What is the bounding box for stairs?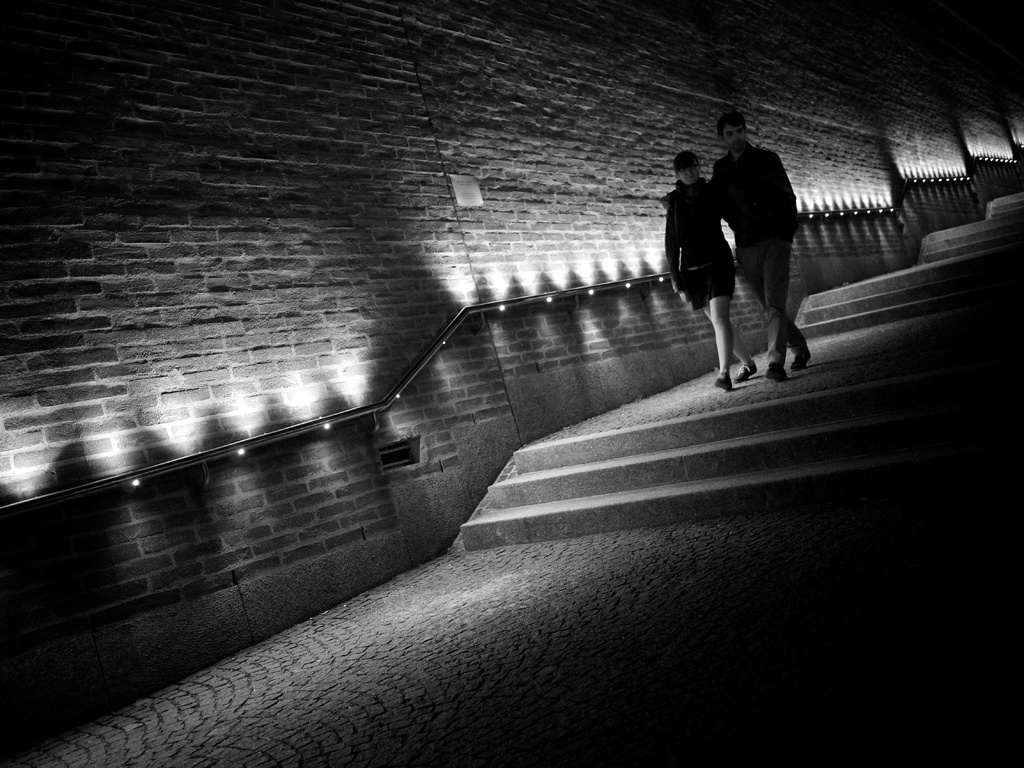
Rect(458, 355, 1023, 554).
